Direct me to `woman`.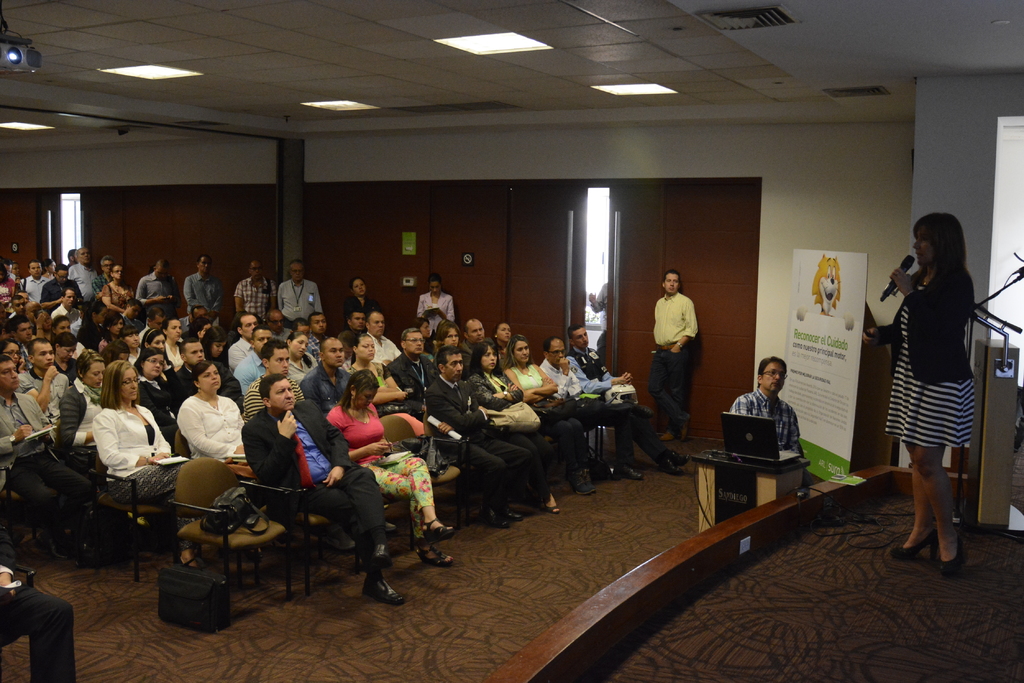
Direction: <bbox>100, 264, 136, 319</bbox>.
